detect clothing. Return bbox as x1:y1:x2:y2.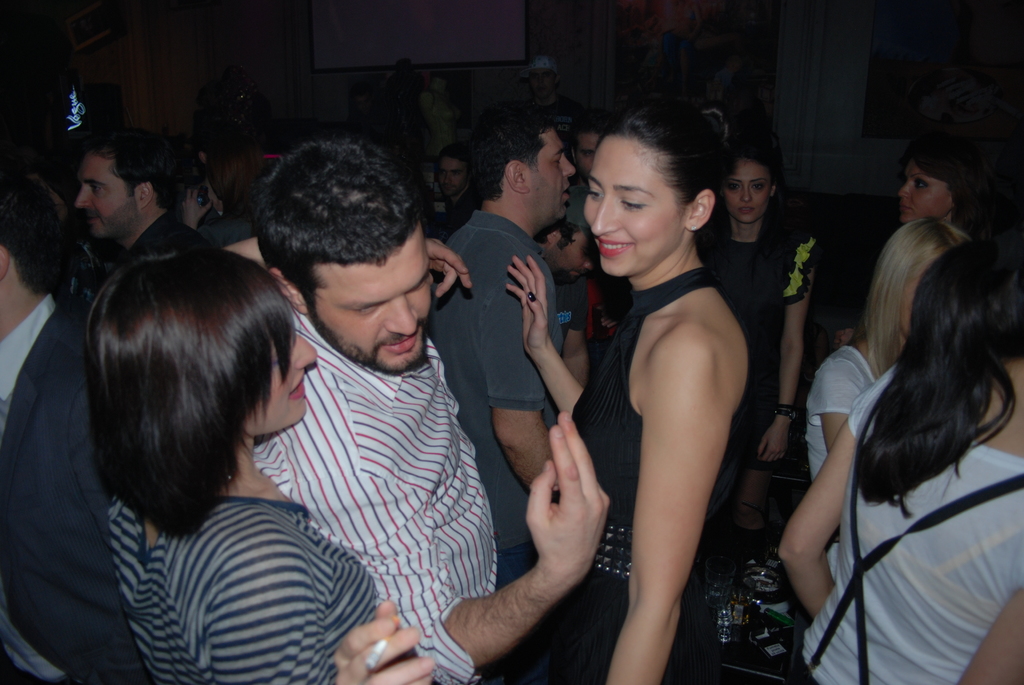
244:304:502:684.
